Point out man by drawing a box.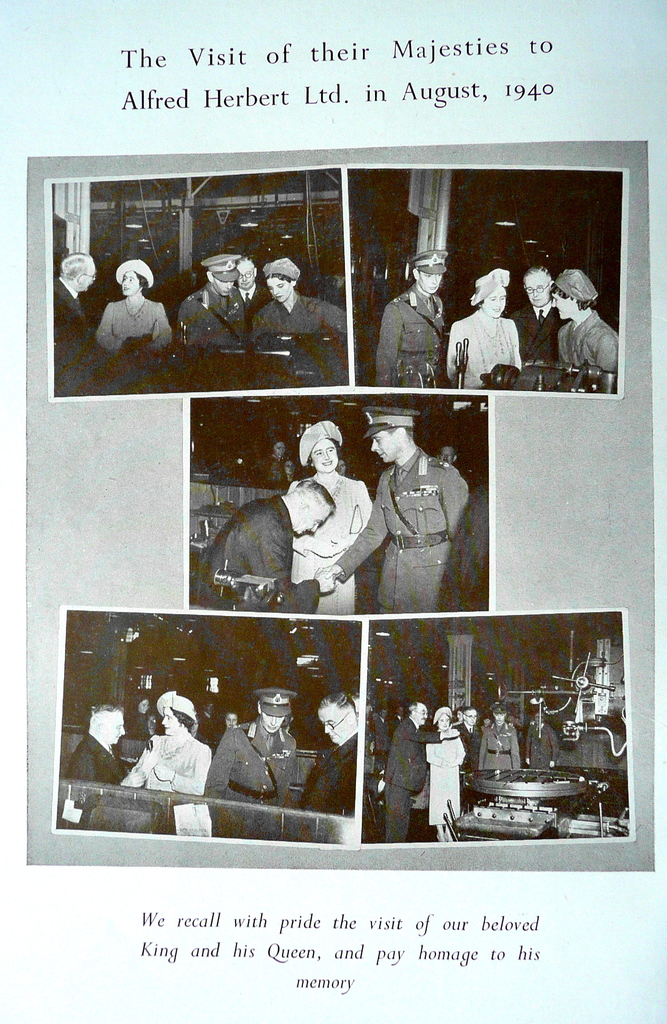
450,705,476,807.
